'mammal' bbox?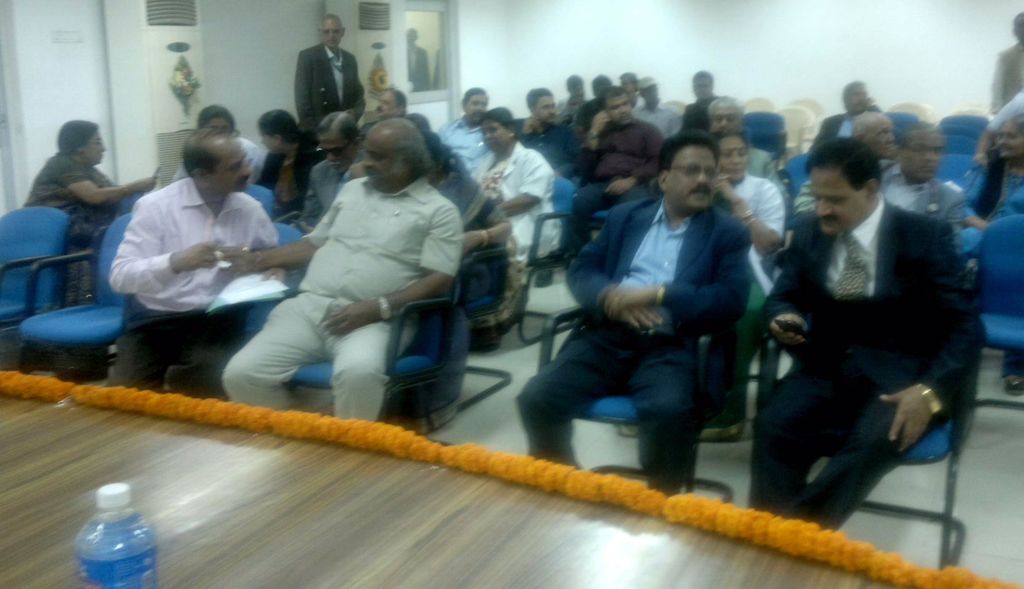
(989,7,1023,116)
